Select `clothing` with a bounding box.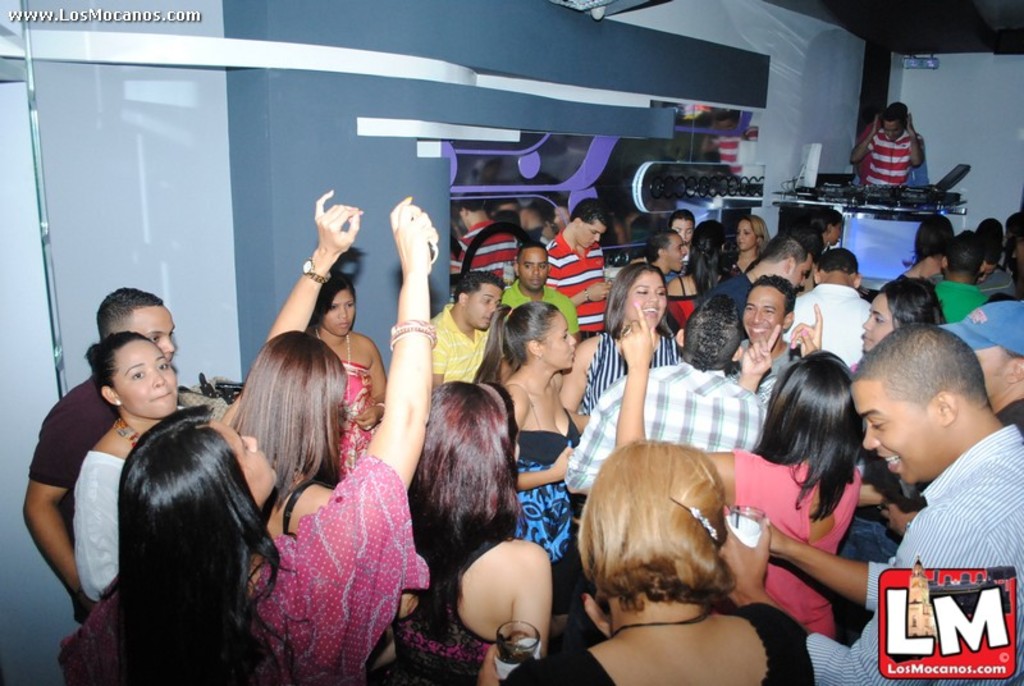
58:436:137:585.
